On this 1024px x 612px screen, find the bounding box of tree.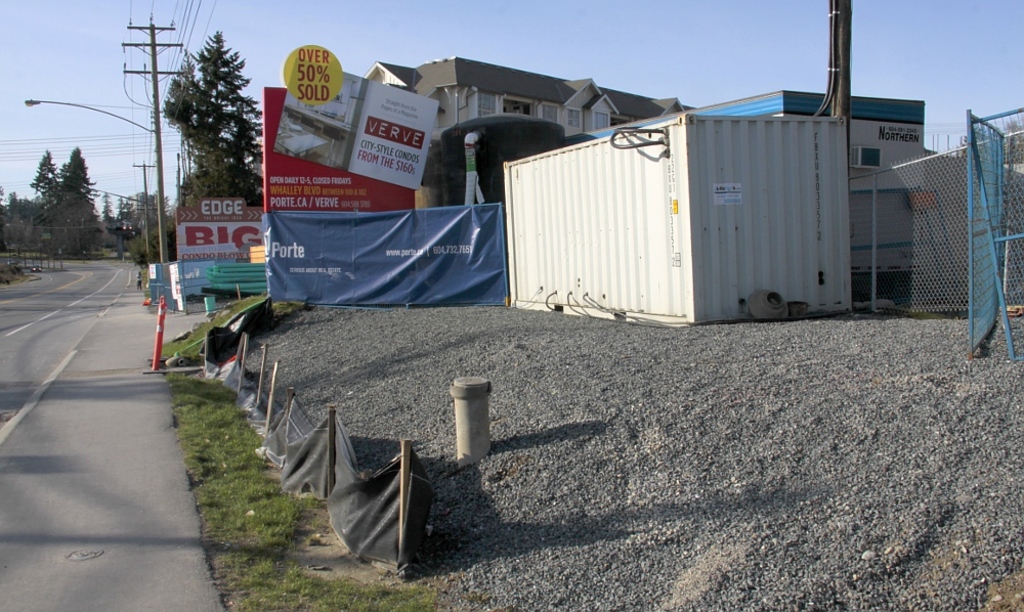
Bounding box: 150:24:266:209.
